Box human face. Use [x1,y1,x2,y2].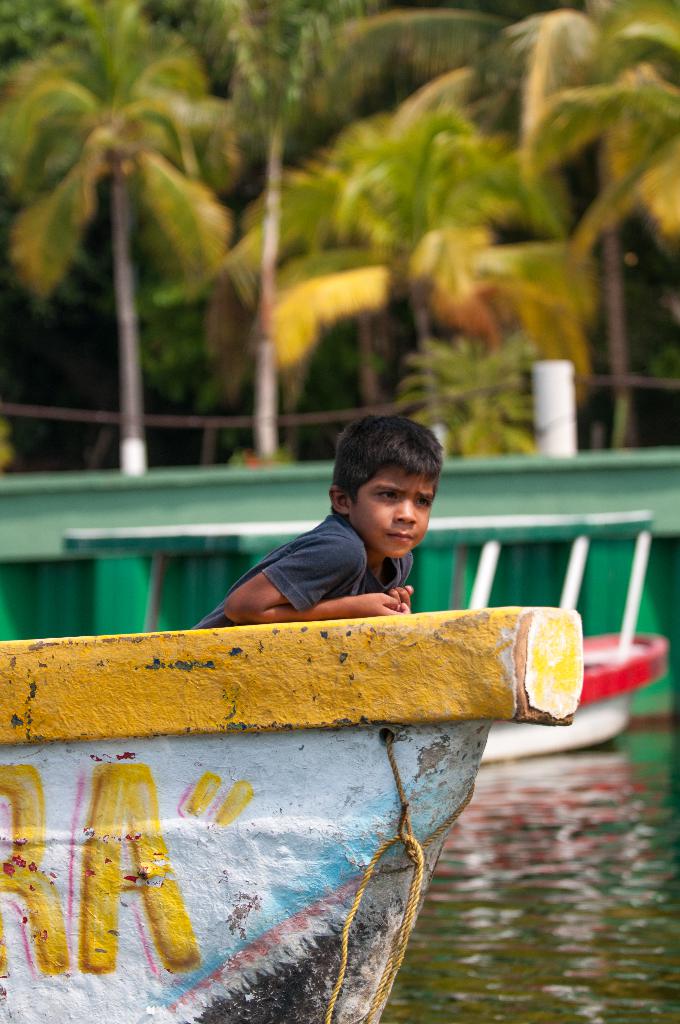
[350,468,436,556].
